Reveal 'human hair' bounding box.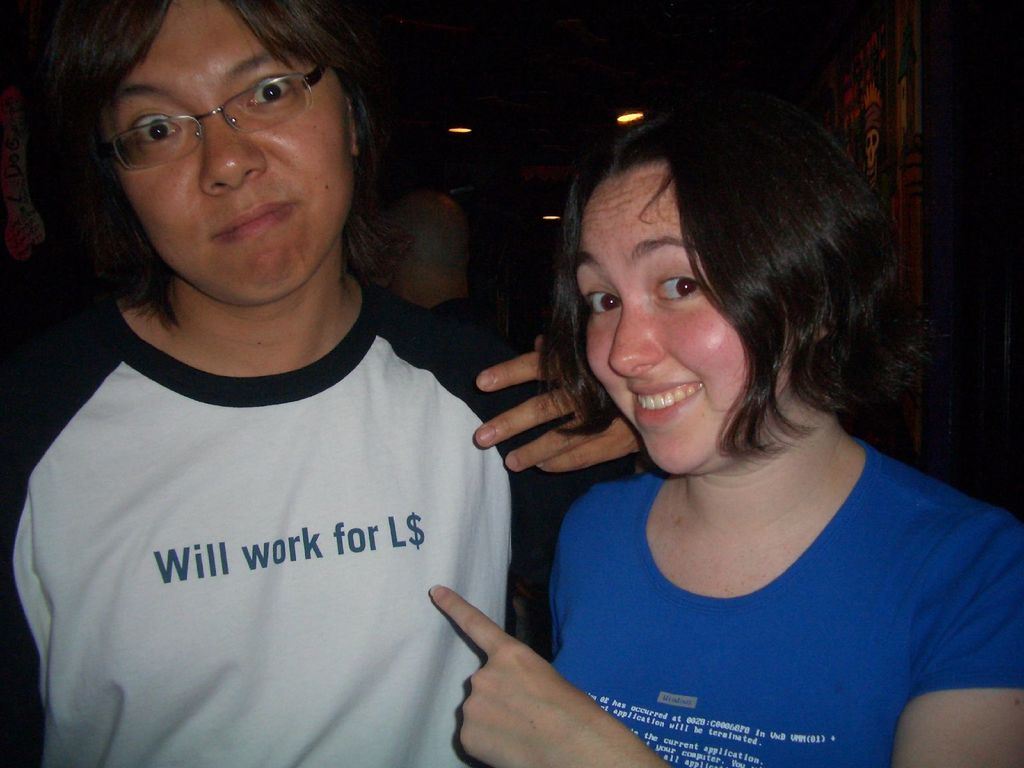
Revealed: Rect(529, 116, 893, 504).
